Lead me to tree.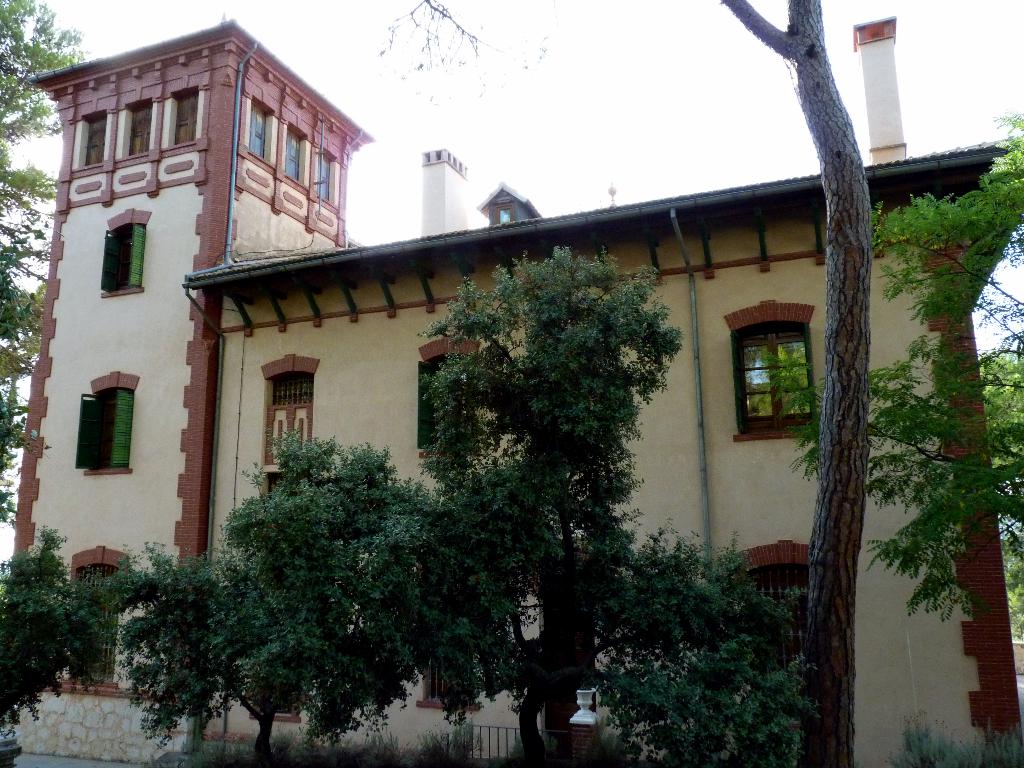
Lead to (0,0,91,532).
